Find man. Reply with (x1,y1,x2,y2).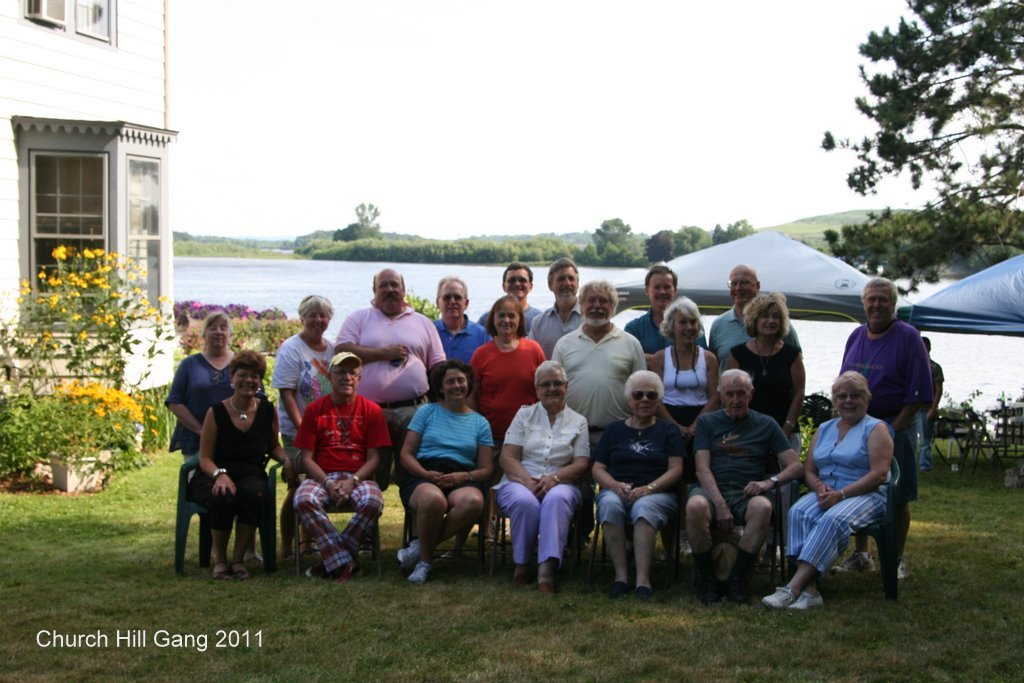
(550,278,649,541).
